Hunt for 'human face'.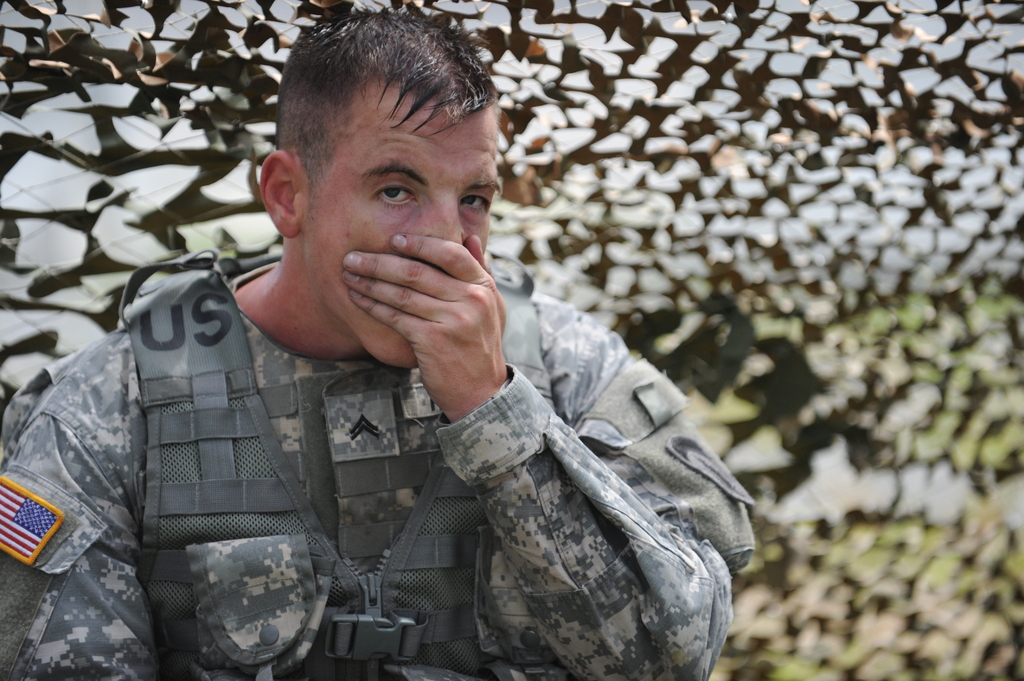
Hunted down at crop(301, 78, 499, 367).
